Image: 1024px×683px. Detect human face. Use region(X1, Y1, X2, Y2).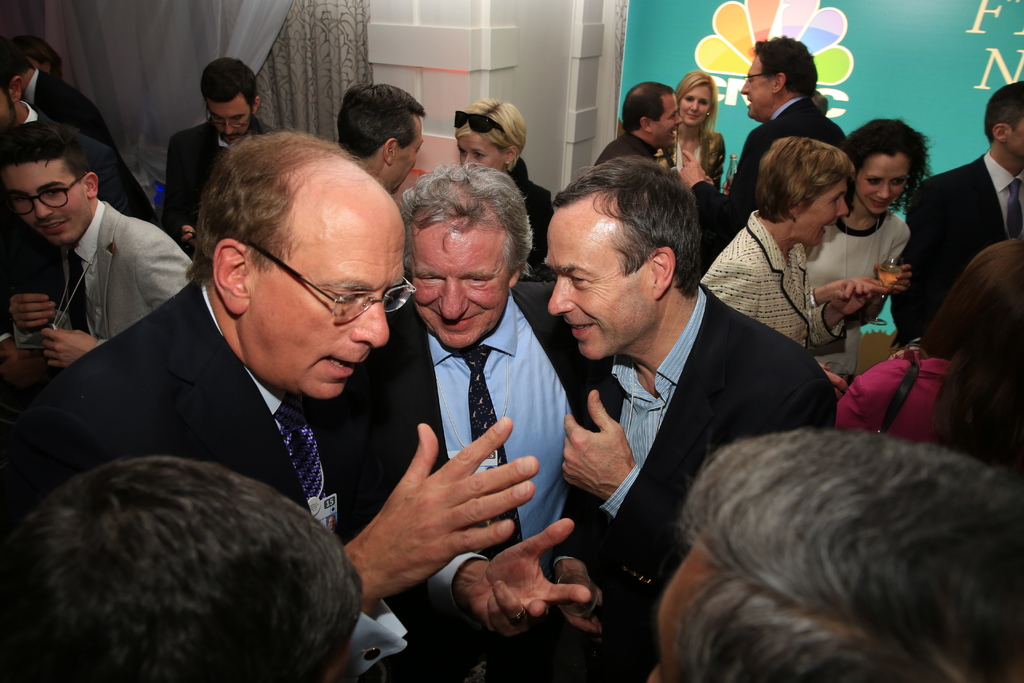
region(397, 119, 423, 197).
